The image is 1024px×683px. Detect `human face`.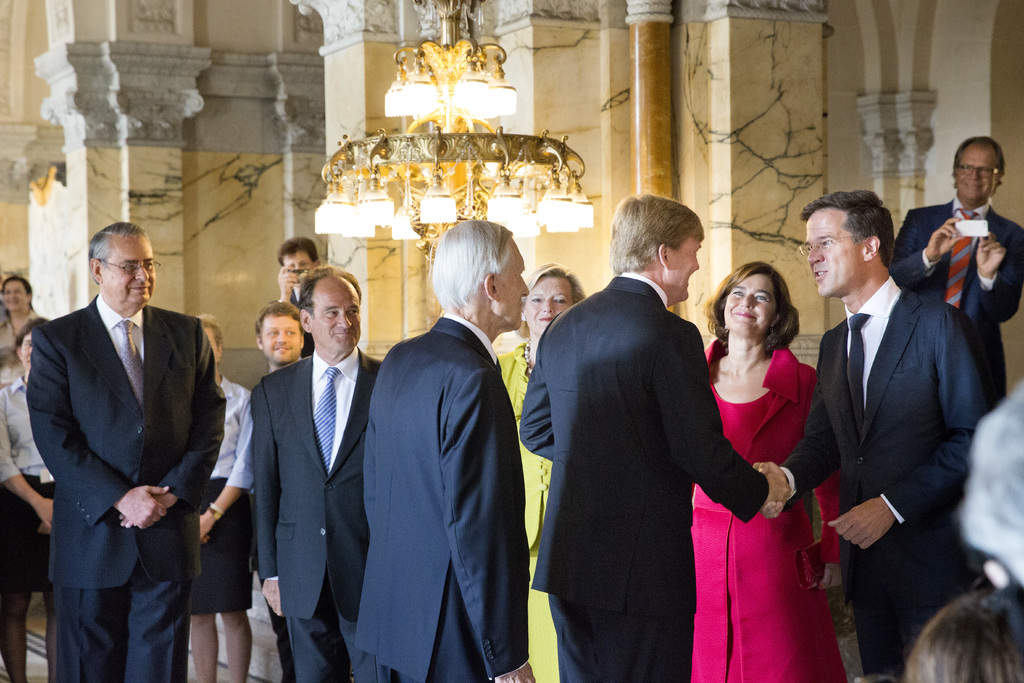
Detection: x1=955 y1=145 x2=998 y2=197.
